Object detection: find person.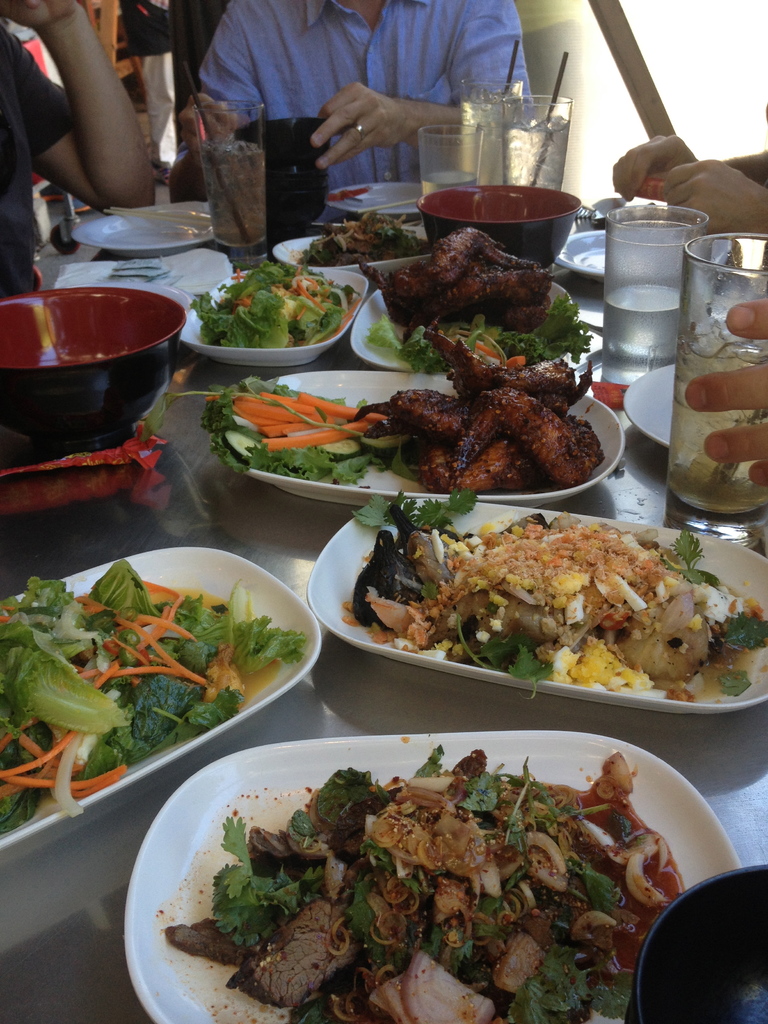
[left=0, top=0, right=153, bottom=296].
